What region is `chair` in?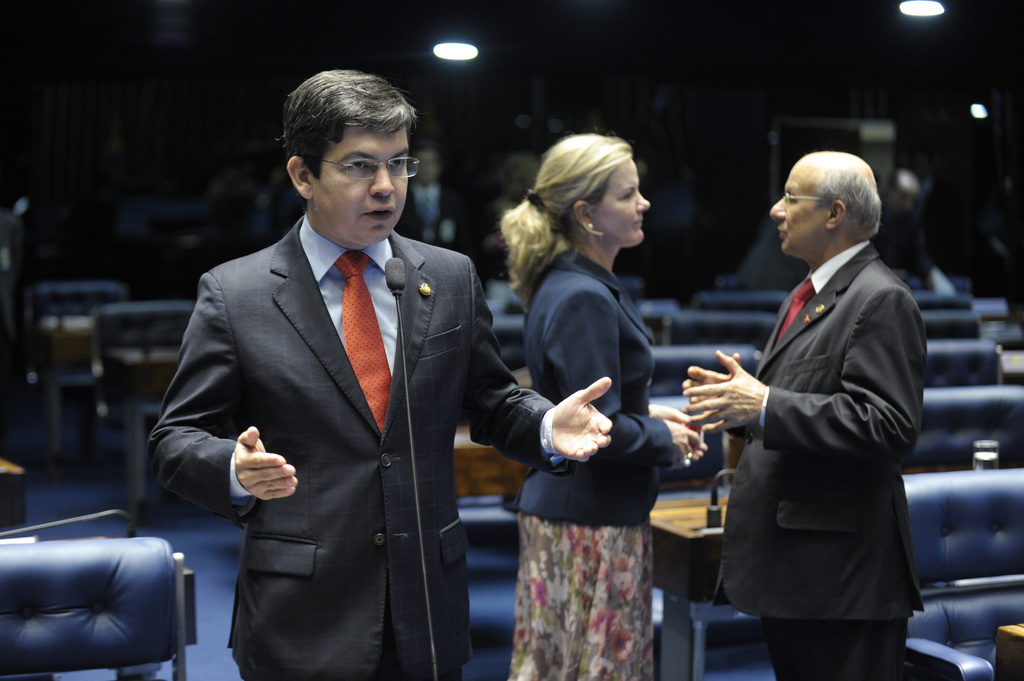
box(900, 464, 1023, 680).
